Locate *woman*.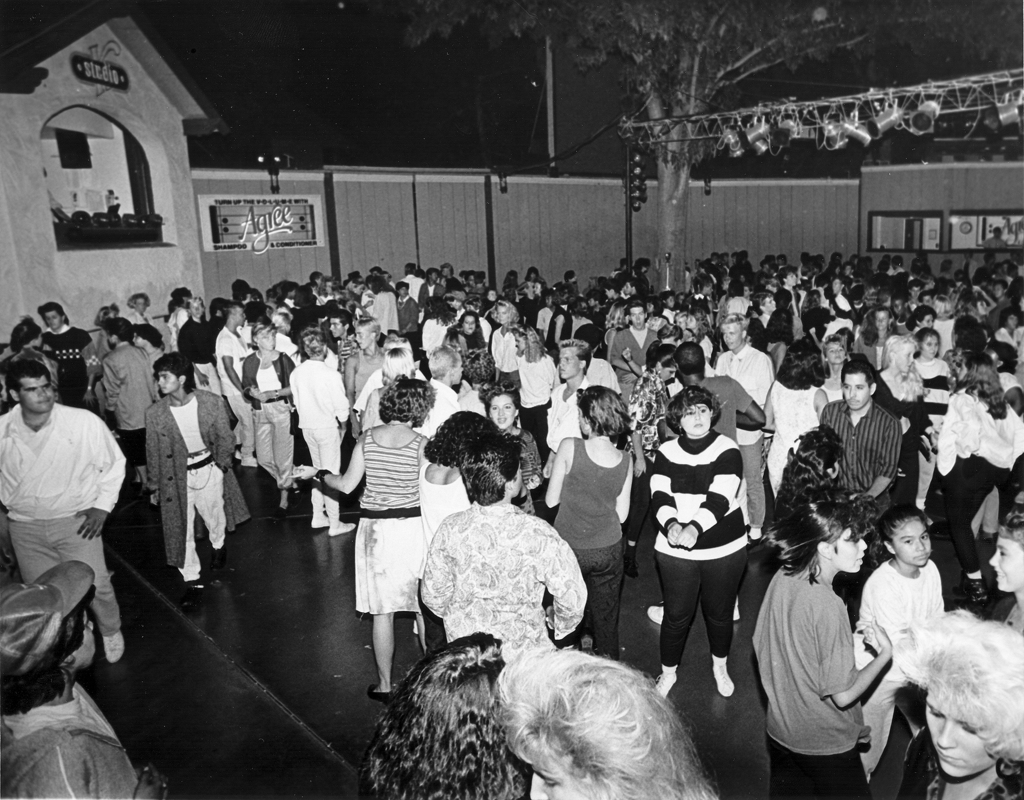
Bounding box: (500,647,721,799).
